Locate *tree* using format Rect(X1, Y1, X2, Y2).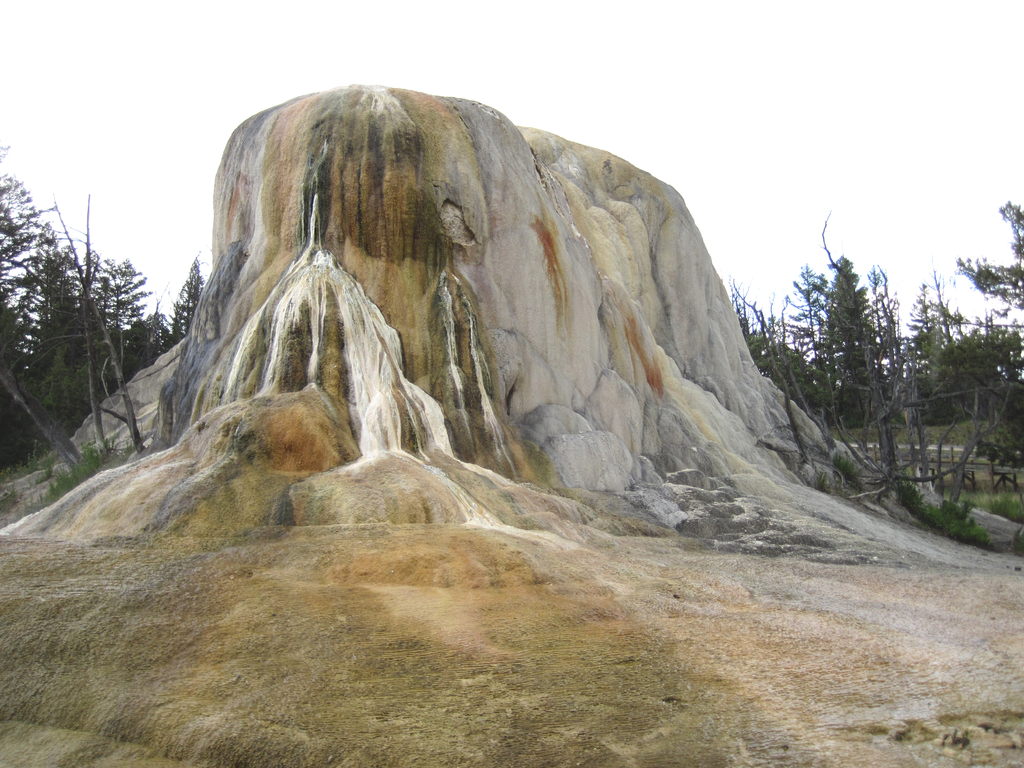
Rect(827, 256, 889, 411).
